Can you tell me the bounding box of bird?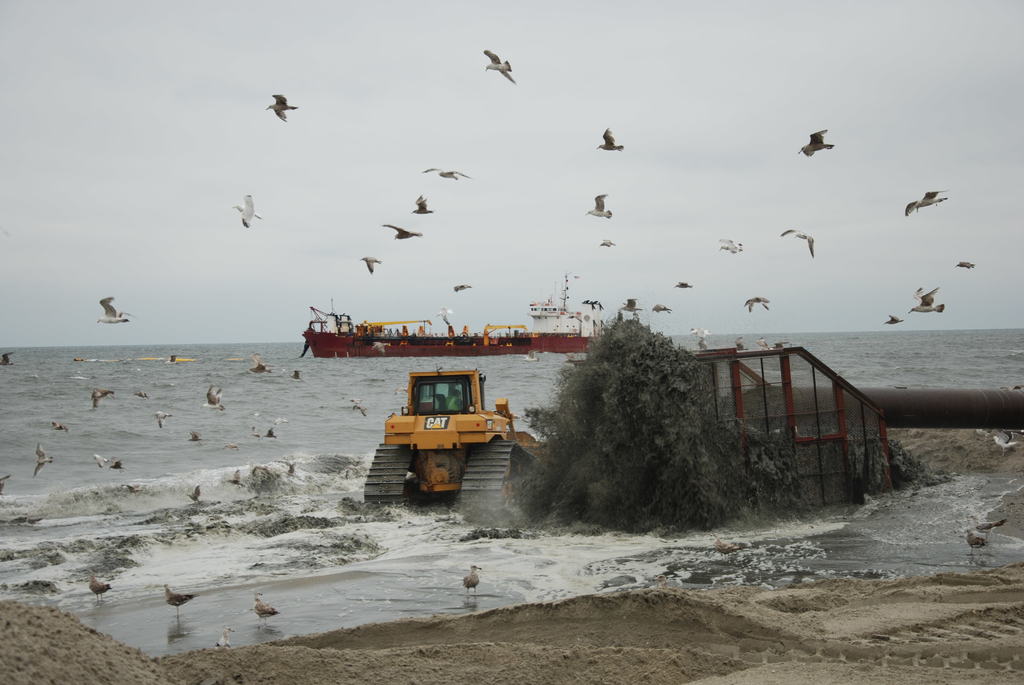
775 225 816 262.
